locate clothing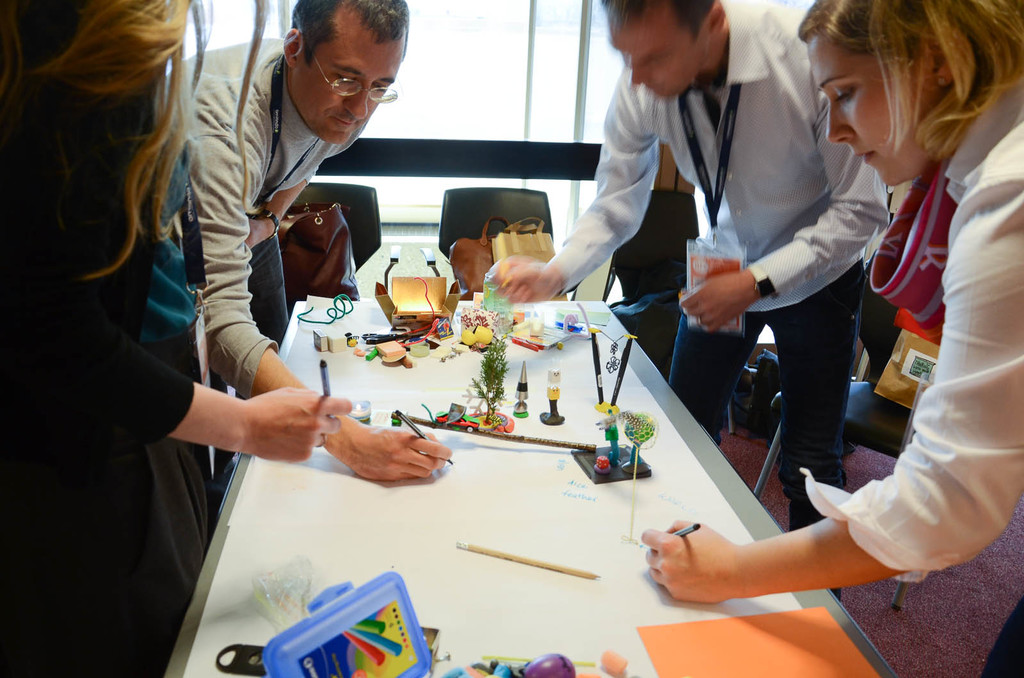
<region>10, 66, 229, 628</region>
